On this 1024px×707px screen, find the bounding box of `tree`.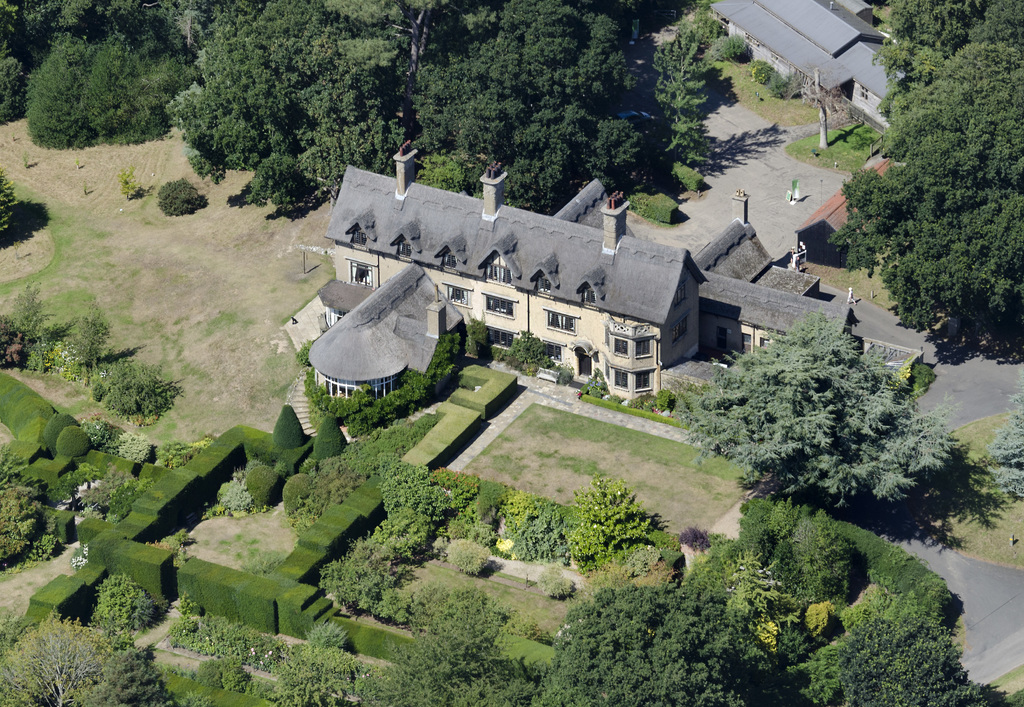
Bounding box: <region>685, 300, 984, 548</region>.
